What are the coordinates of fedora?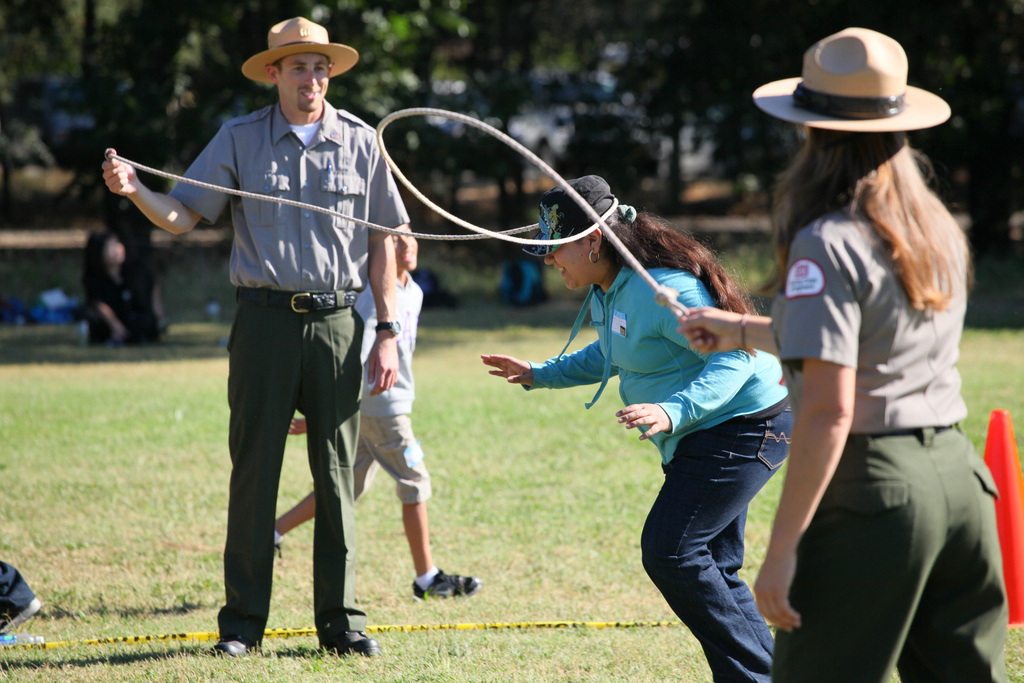
select_region(748, 27, 952, 132).
